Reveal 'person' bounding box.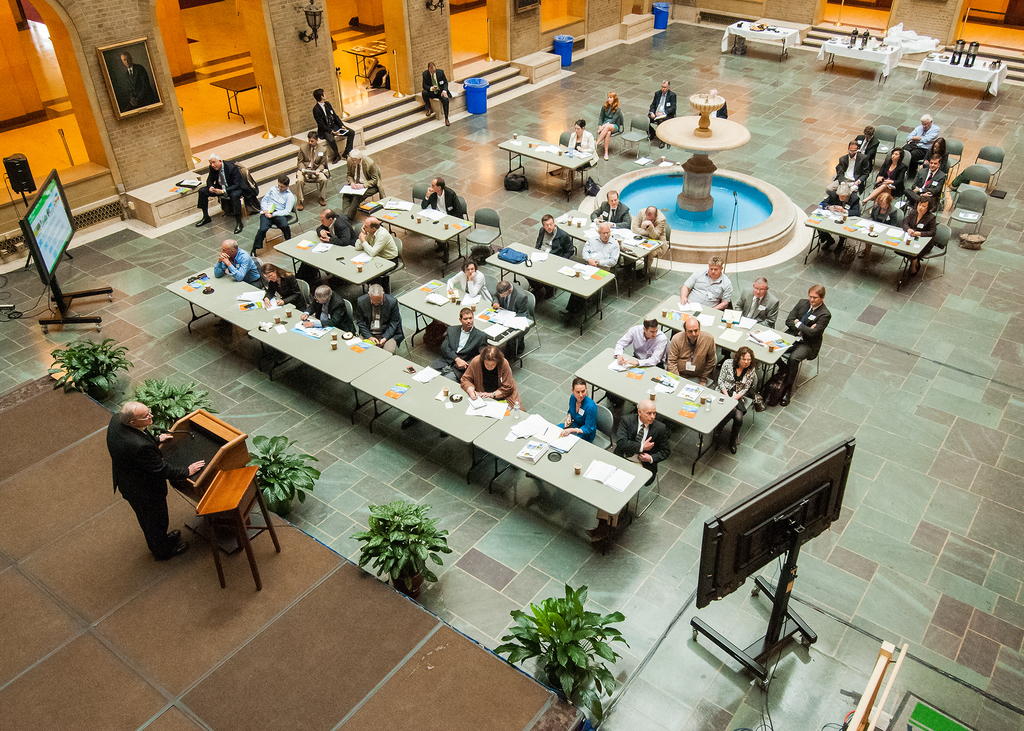
Revealed: 620:401:673:485.
